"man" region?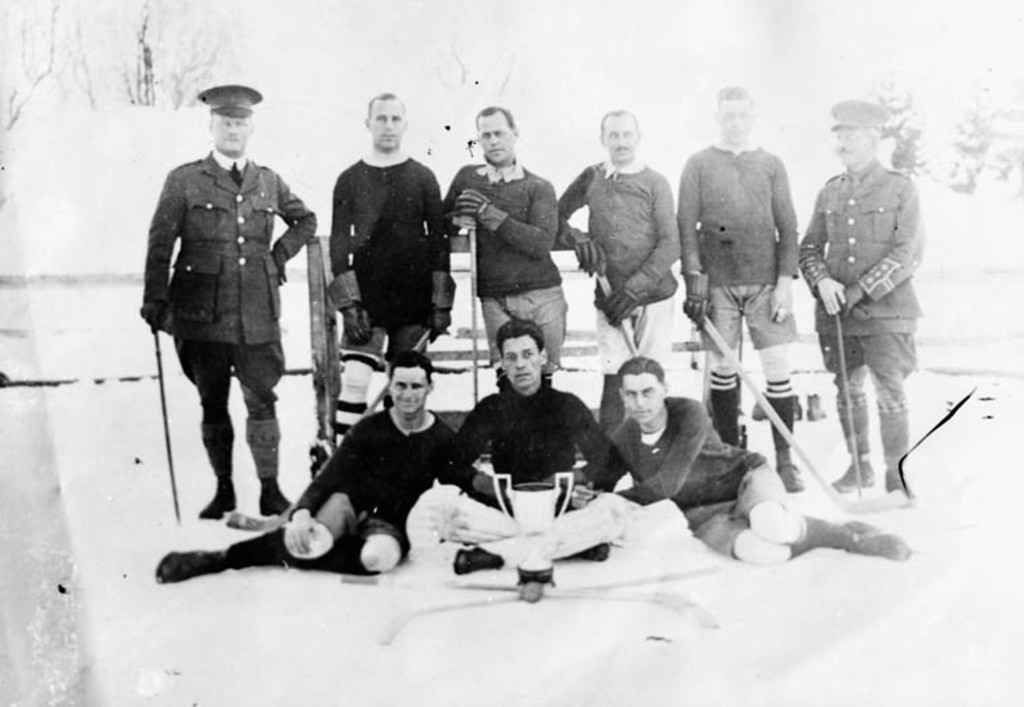
679/83/802/492
